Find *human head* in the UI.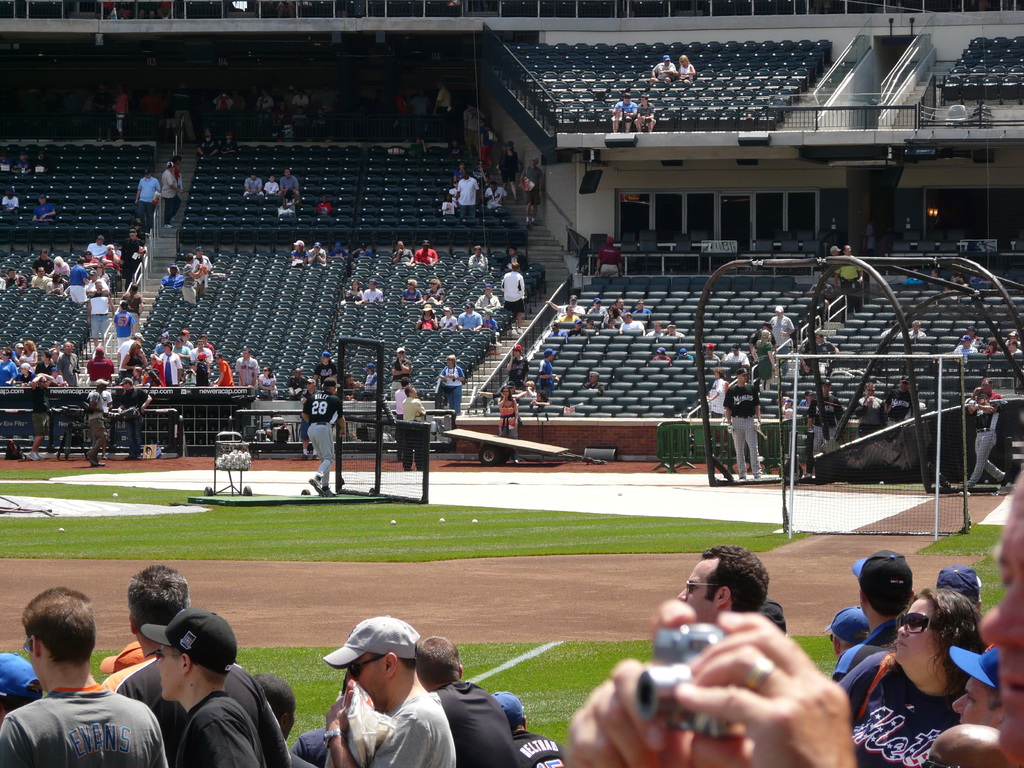
UI element at (x1=493, y1=692, x2=527, y2=734).
